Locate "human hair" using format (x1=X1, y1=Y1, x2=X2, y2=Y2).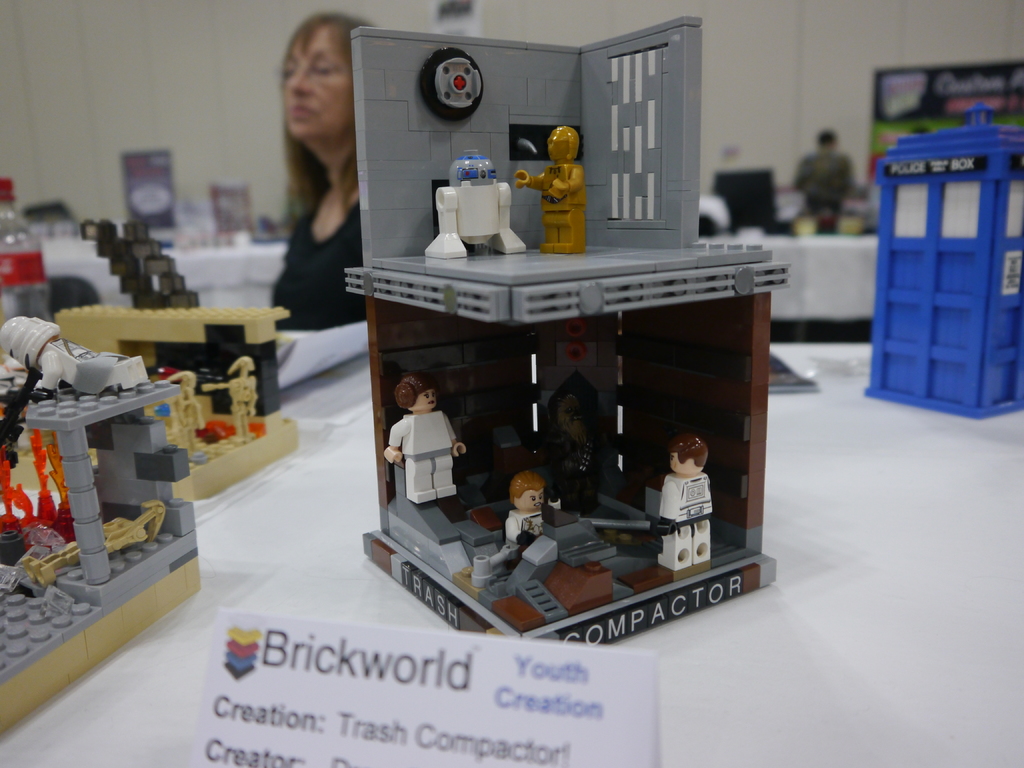
(x1=671, y1=435, x2=706, y2=467).
